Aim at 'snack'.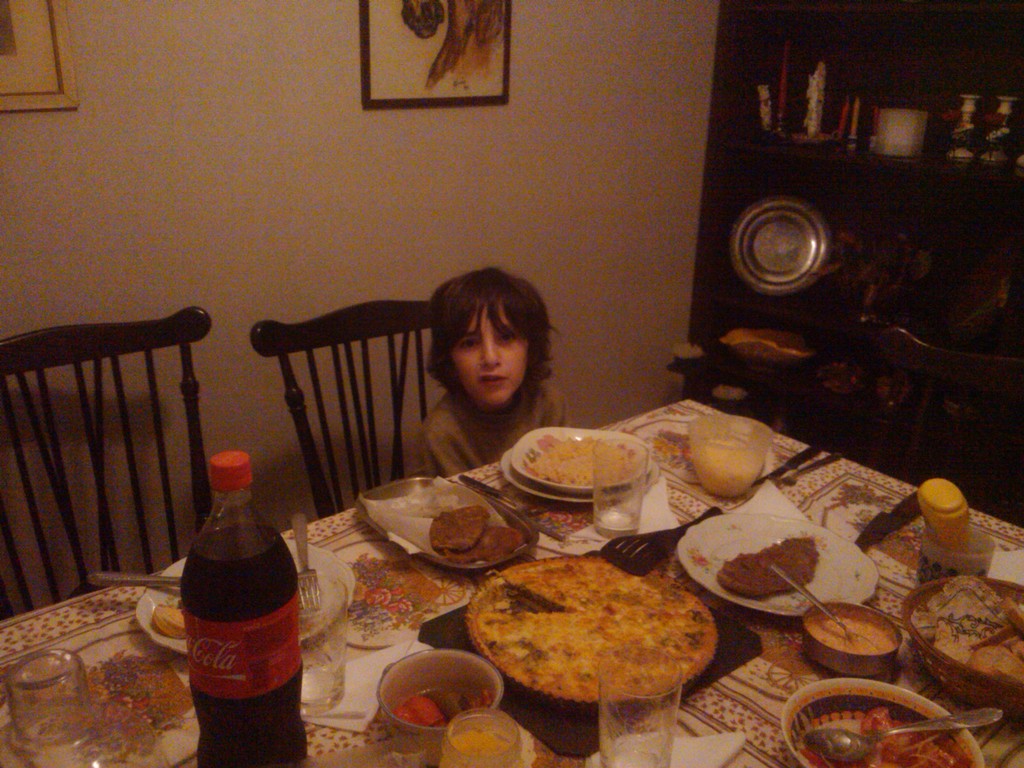
Aimed at [left=927, top=588, right=1012, bottom=702].
